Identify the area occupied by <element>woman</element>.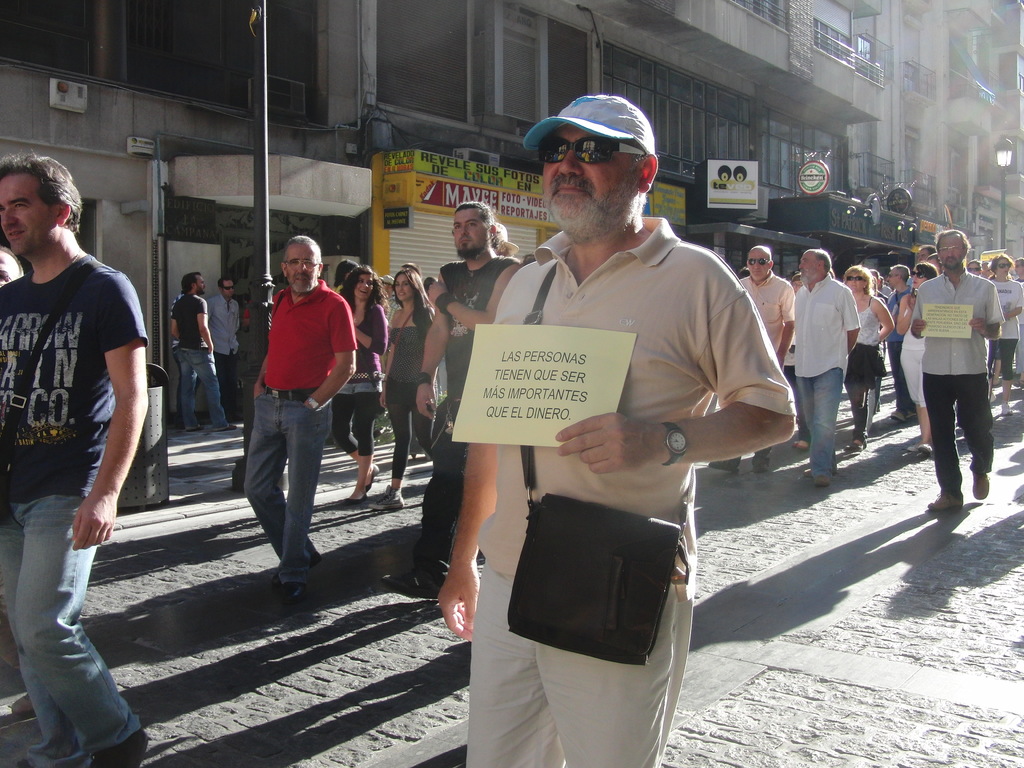
Area: Rect(371, 267, 436, 515).
